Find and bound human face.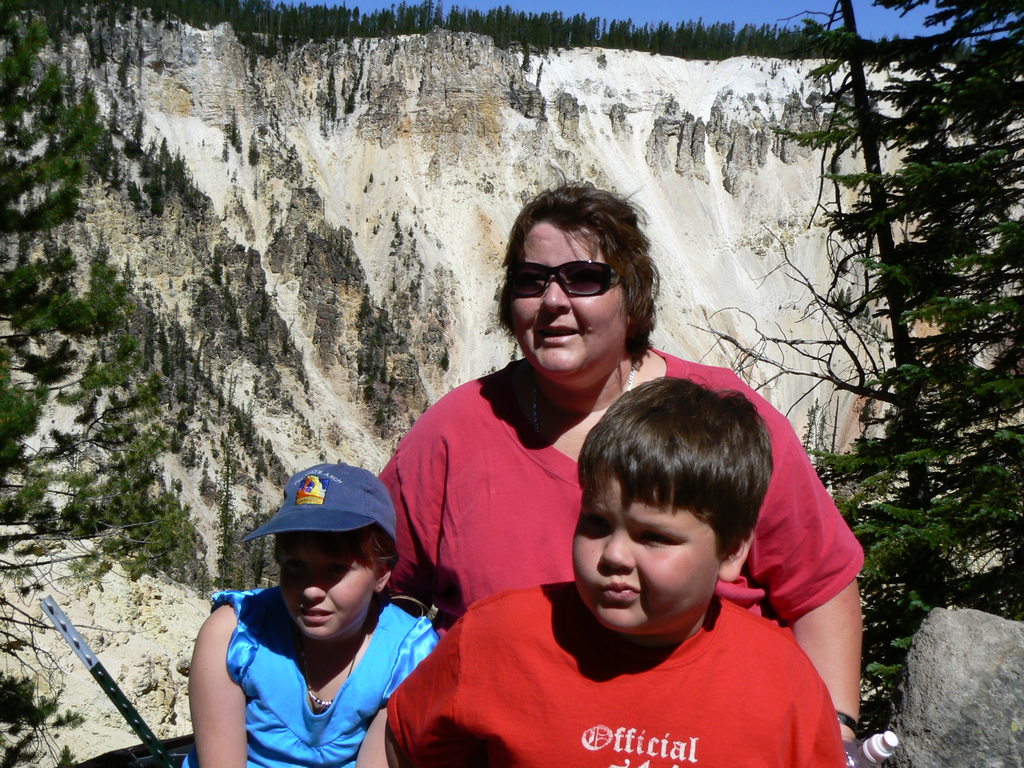
Bound: (left=568, top=468, right=721, bottom=636).
